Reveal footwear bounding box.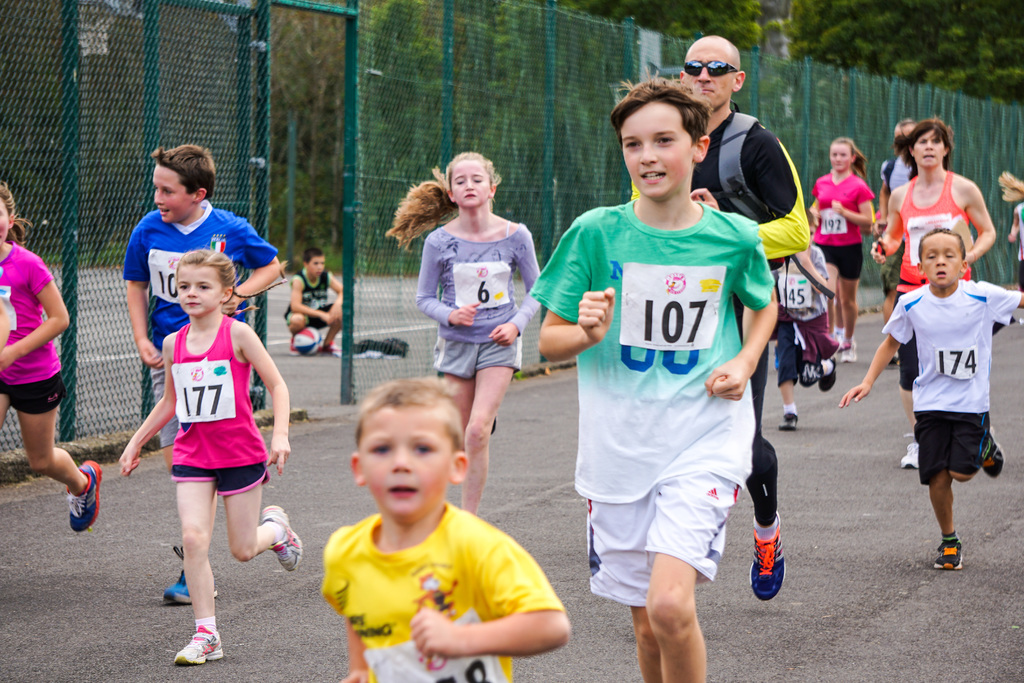
Revealed: 173:629:225:668.
